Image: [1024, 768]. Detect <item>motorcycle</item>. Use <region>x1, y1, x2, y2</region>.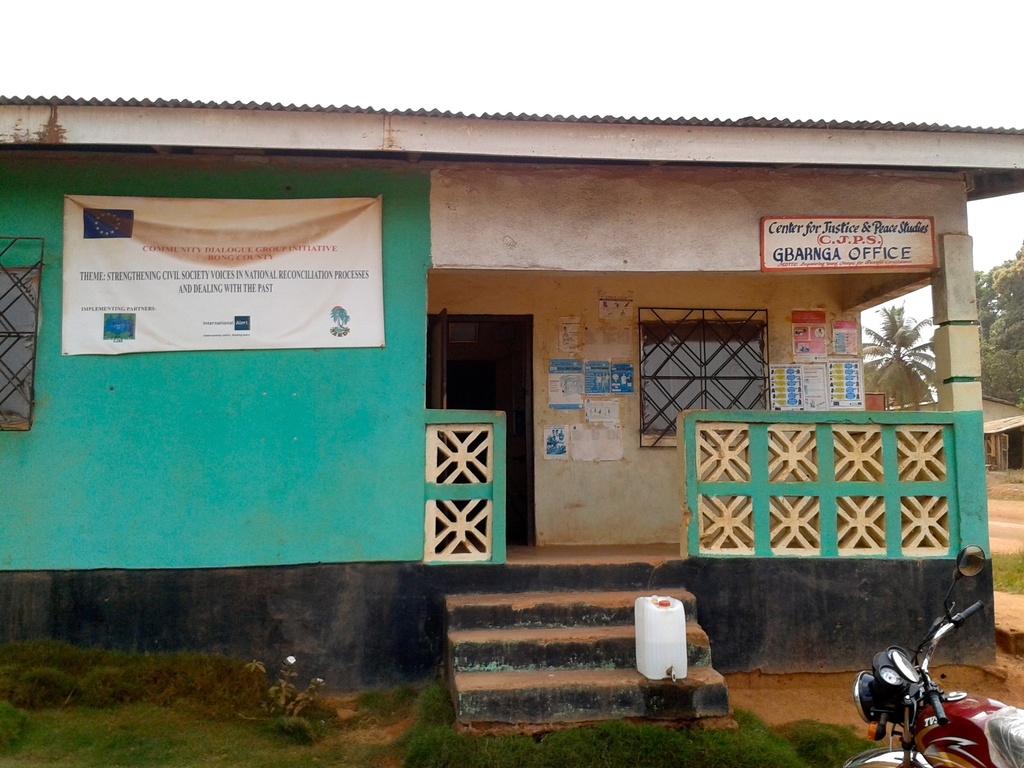
<region>843, 544, 1023, 767</region>.
